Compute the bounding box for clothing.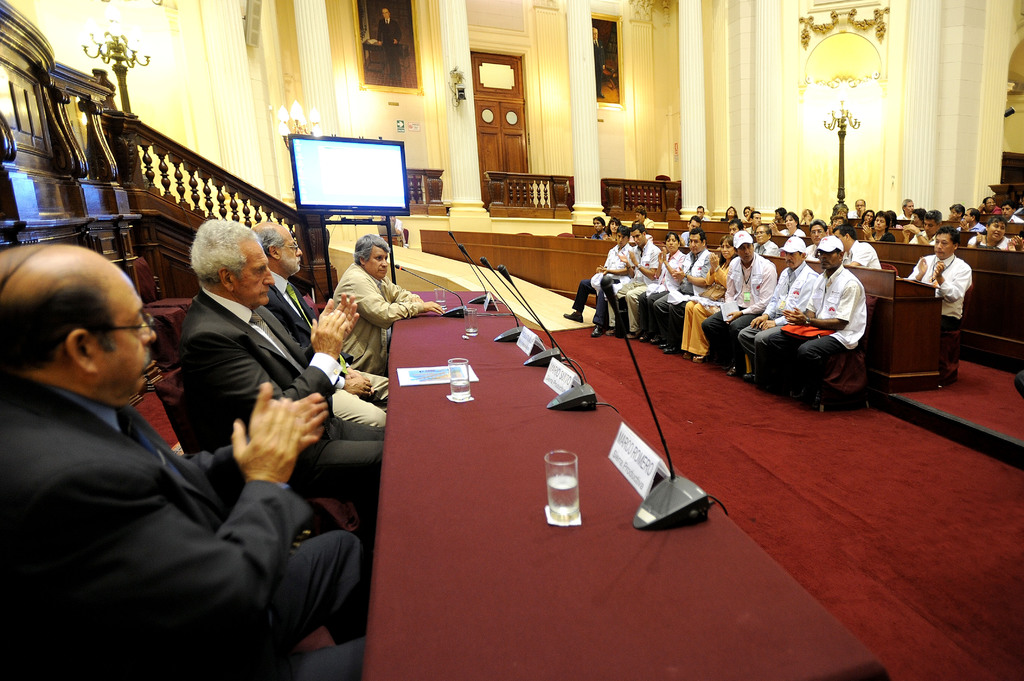
region(853, 220, 873, 226).
